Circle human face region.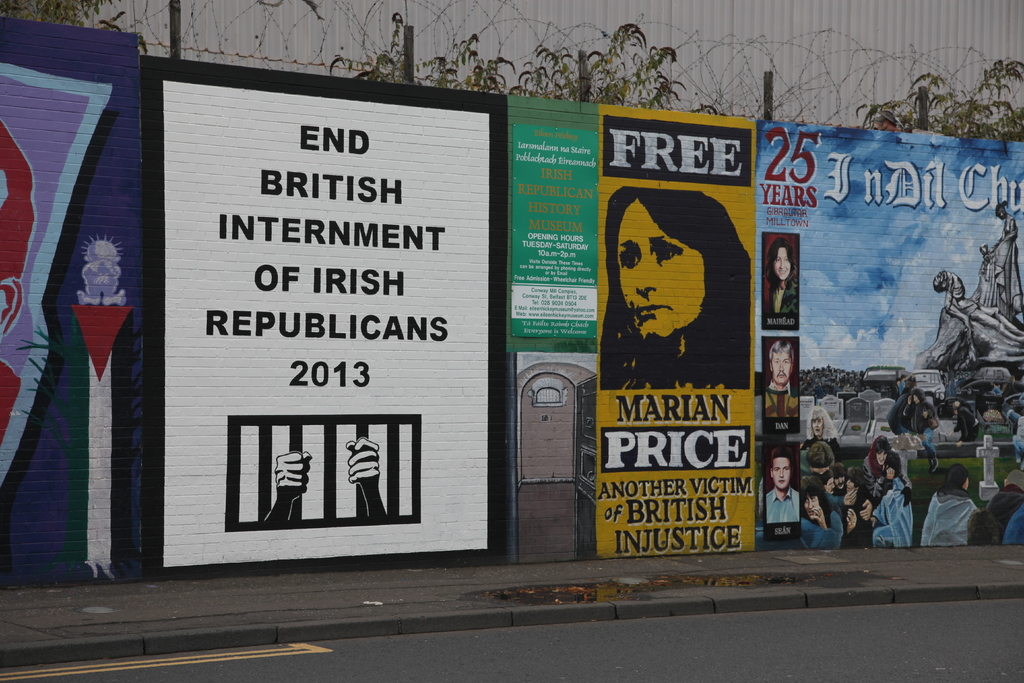
Region: 771, 352, 790, 388.
